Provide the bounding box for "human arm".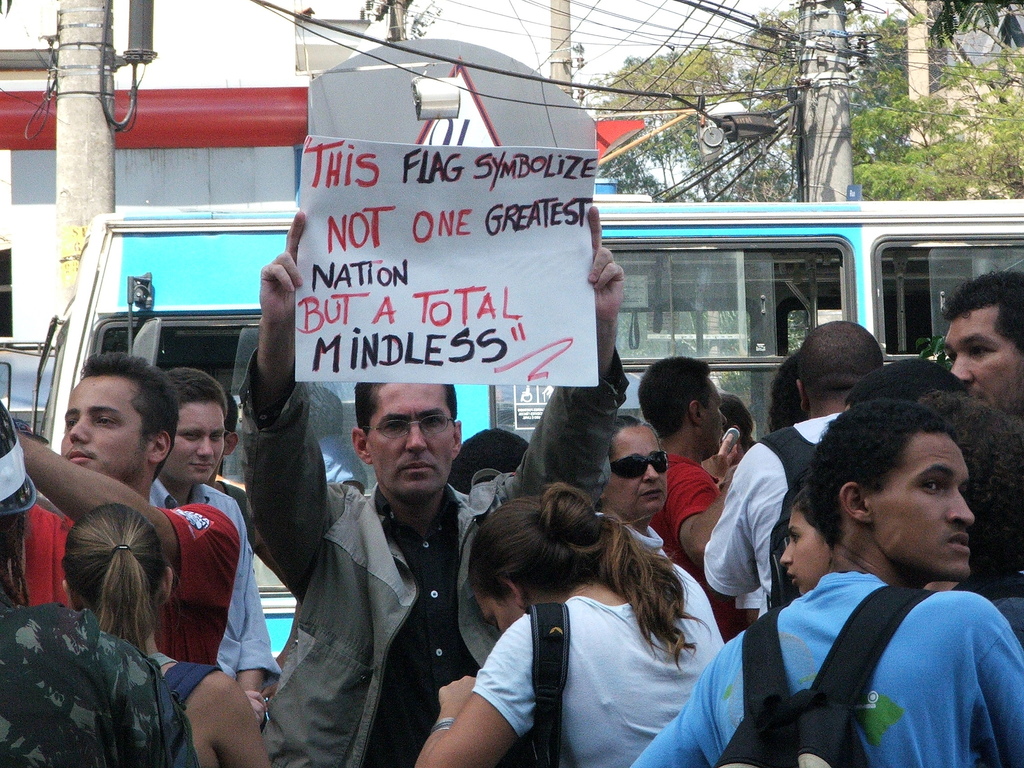
{"left": 624, "top": 643, "right": 718, "bottom": 767}.
